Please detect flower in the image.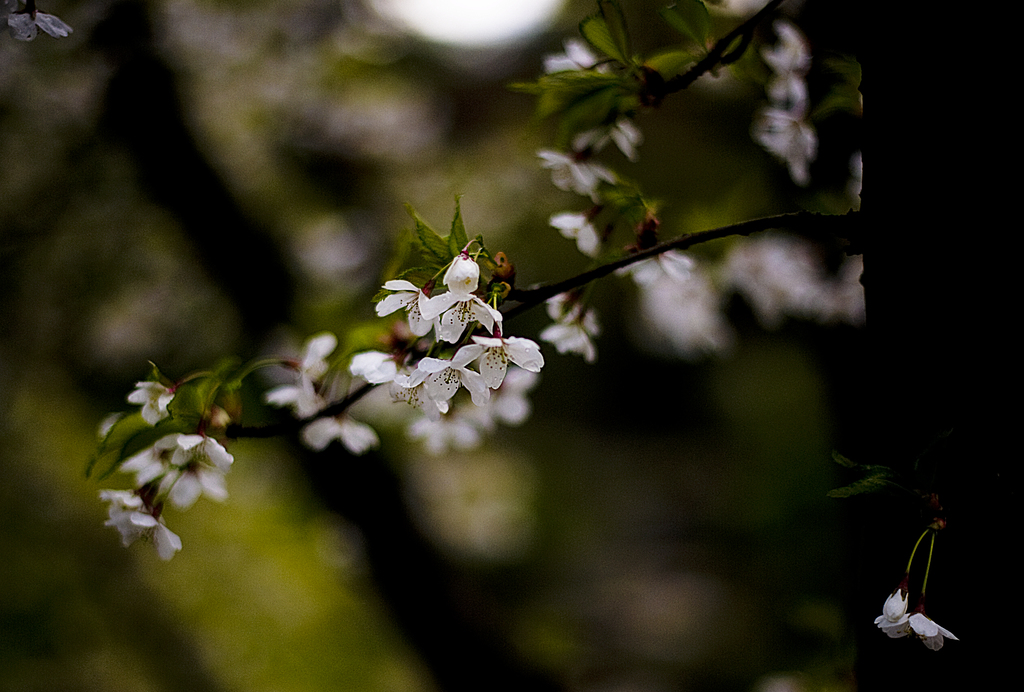
572 115 635 156.
